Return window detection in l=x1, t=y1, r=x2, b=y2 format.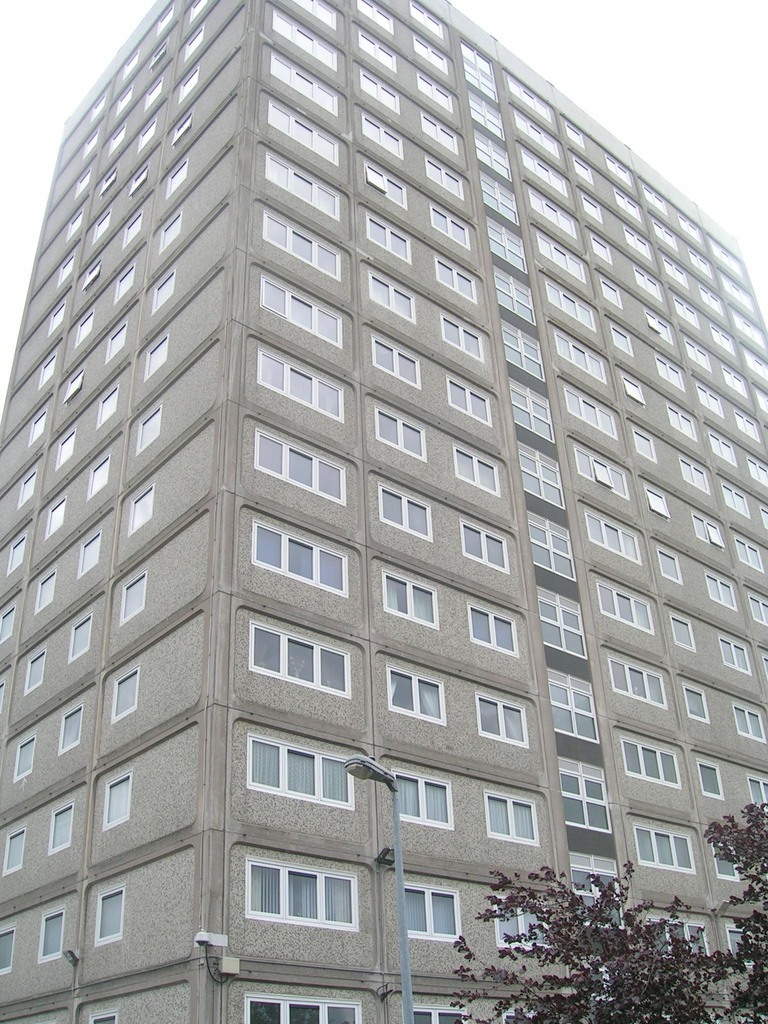
l=568, t=385, r=622, b=443.
